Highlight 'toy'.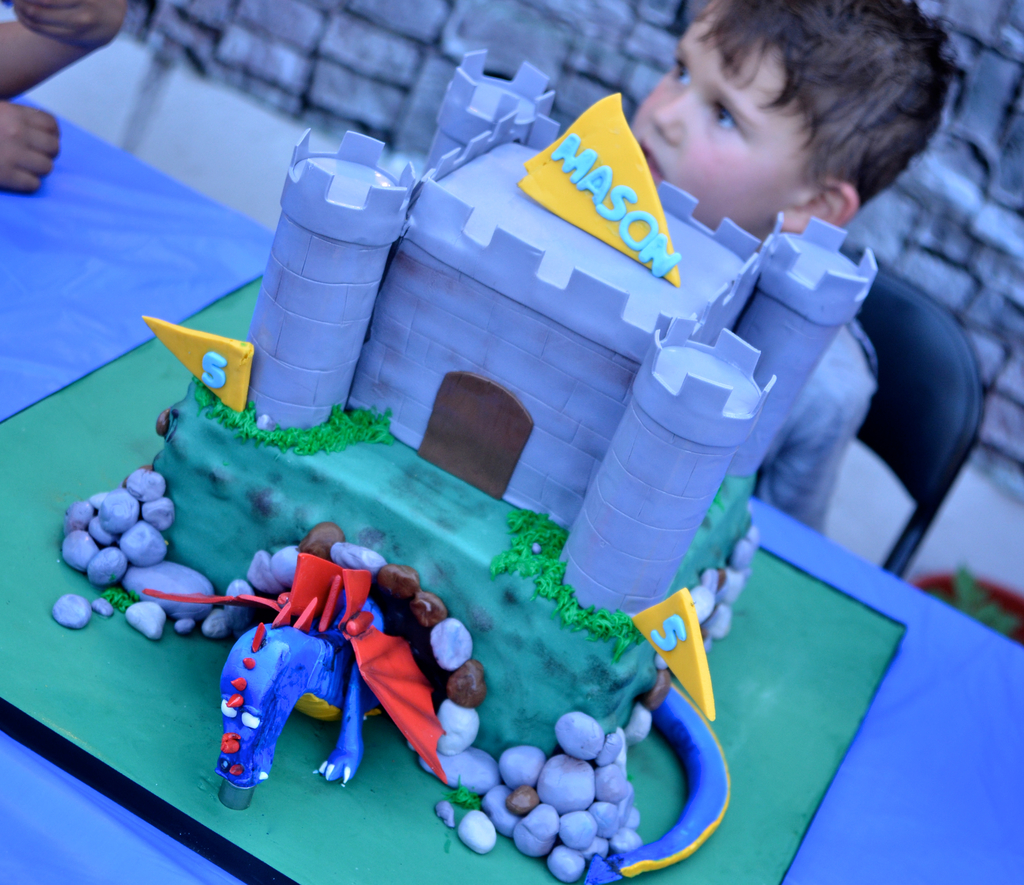
Highlighted region: pyautogui.locateOnScreen(202, 536, 465, 804).
